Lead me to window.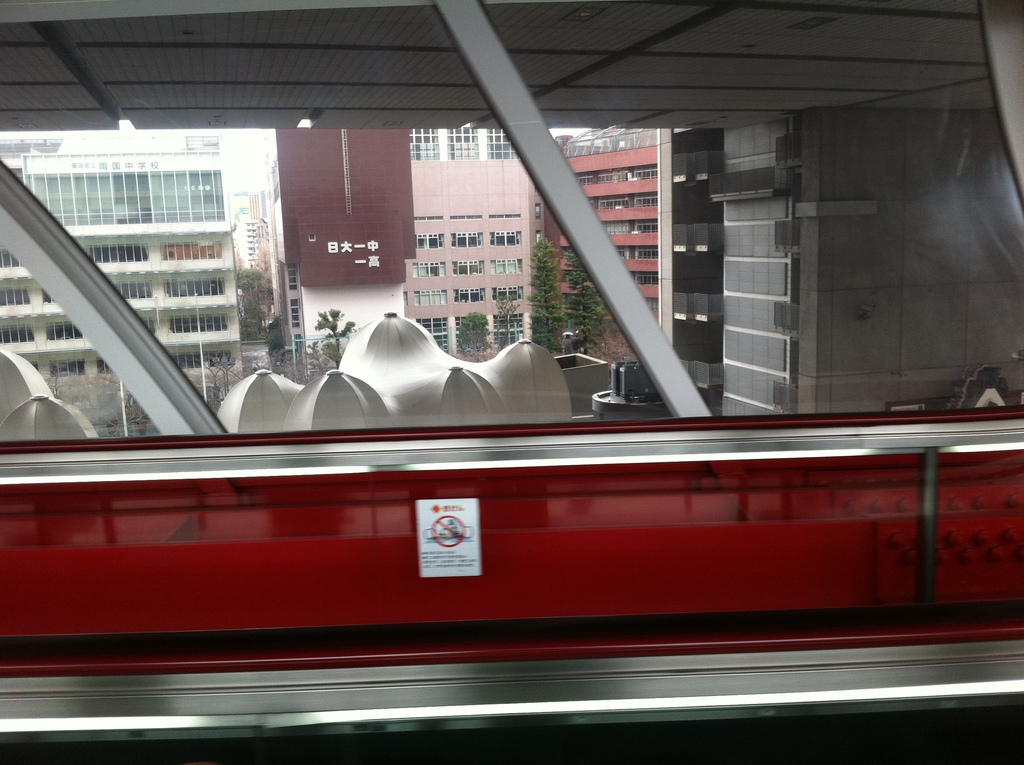
Lead to locate(112, 275, 224, 293).
